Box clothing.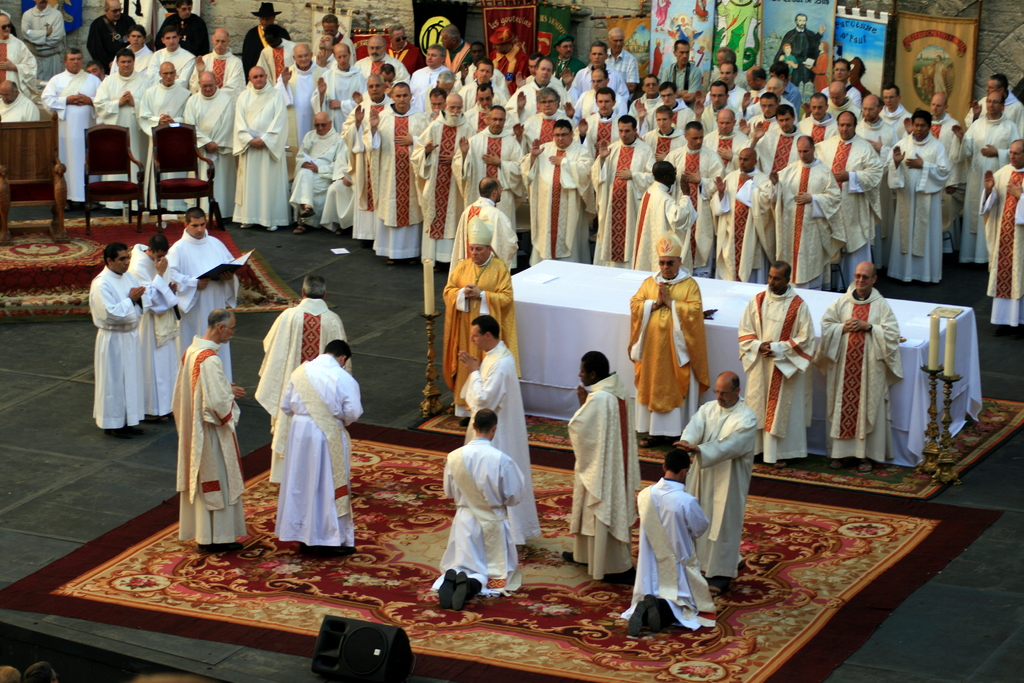
(627, 192, 702, 268).
